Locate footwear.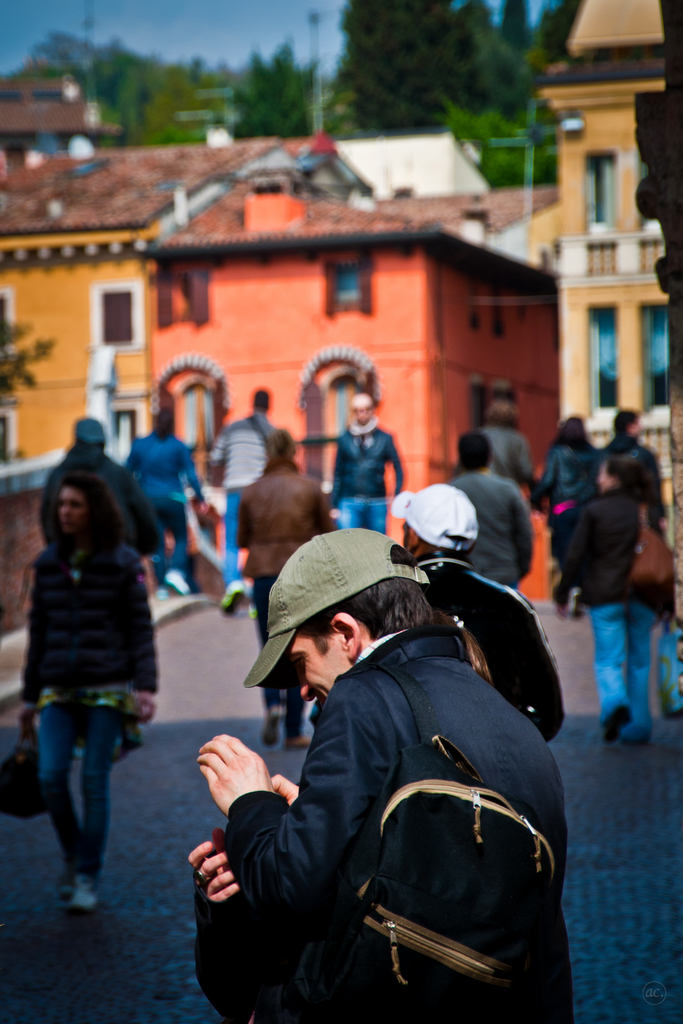
Bounding box: {"left": 166, "top": 566, "right": 190, "bottom": 596}.
